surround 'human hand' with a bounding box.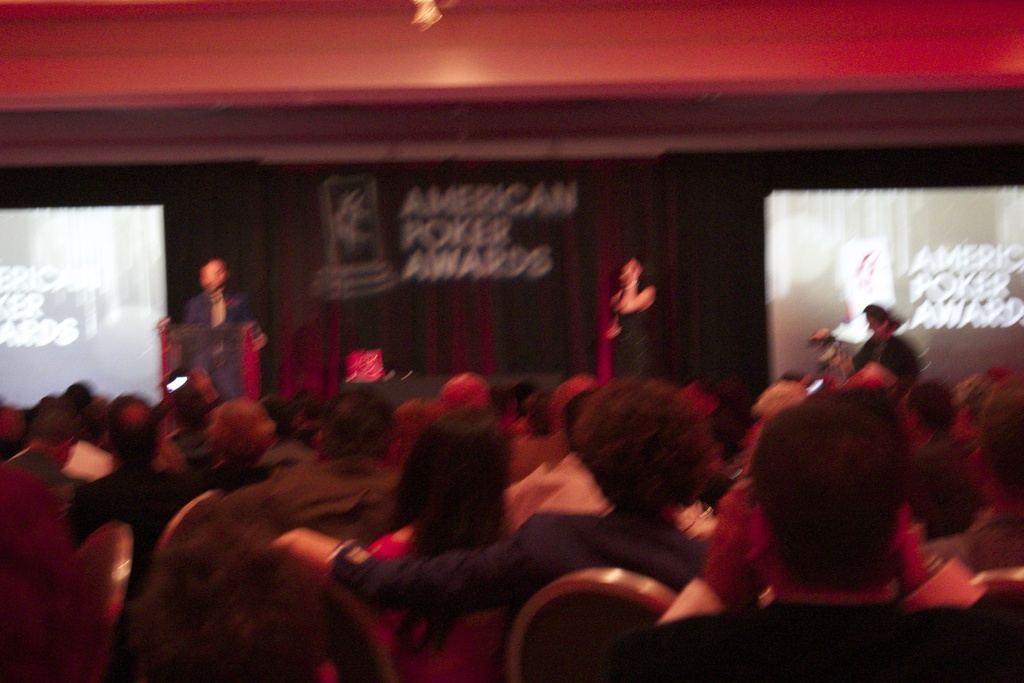
[625, 259, 639, 281].
